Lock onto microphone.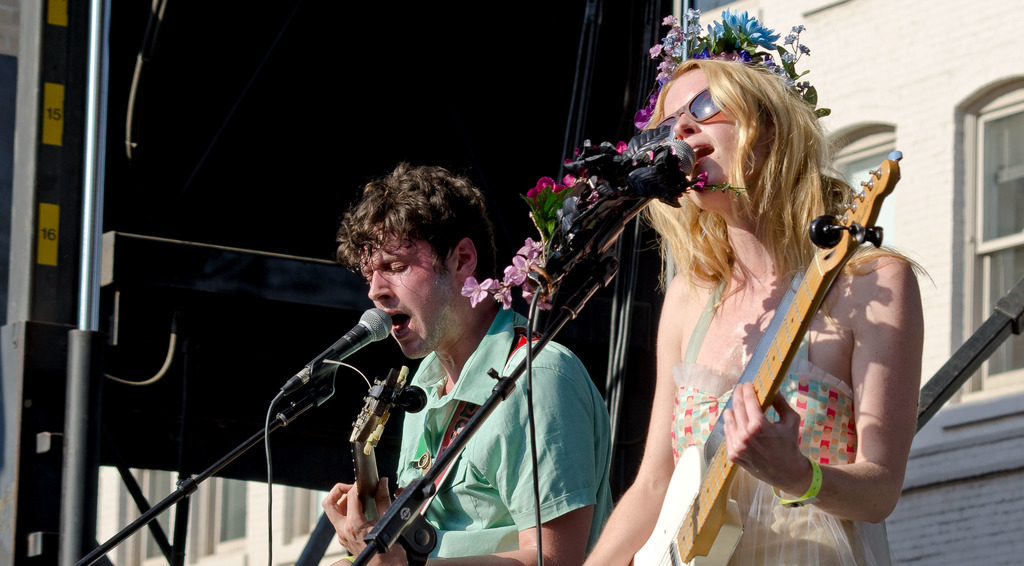
Locked: (x1=540, y1=136, x2=700, y2=284).
